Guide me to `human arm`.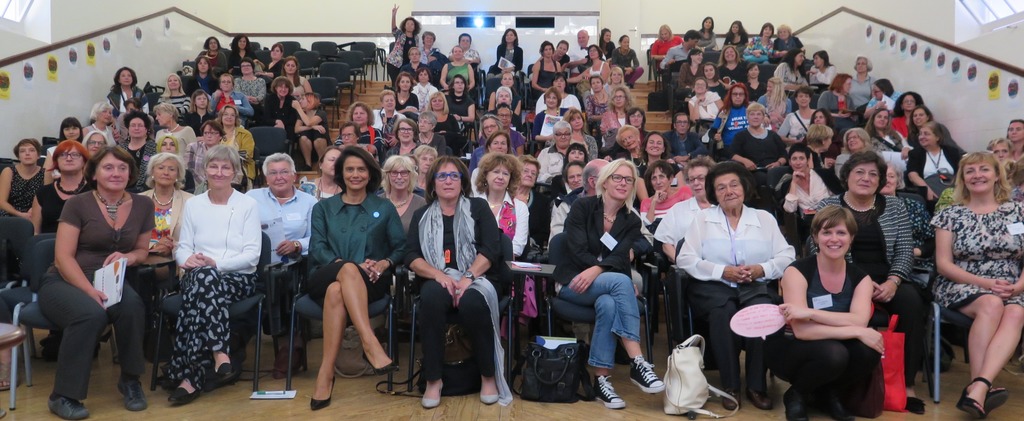
Guidance: (x1=364, y1=209, x2=406, y2=281).
